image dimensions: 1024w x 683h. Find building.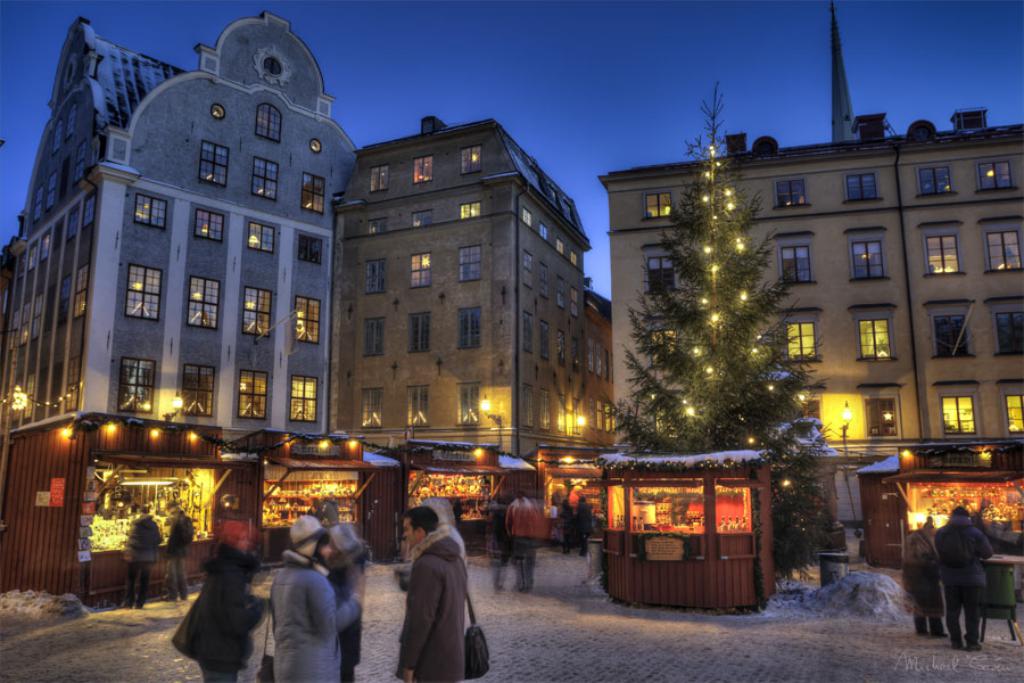
[7,10,355,439].
